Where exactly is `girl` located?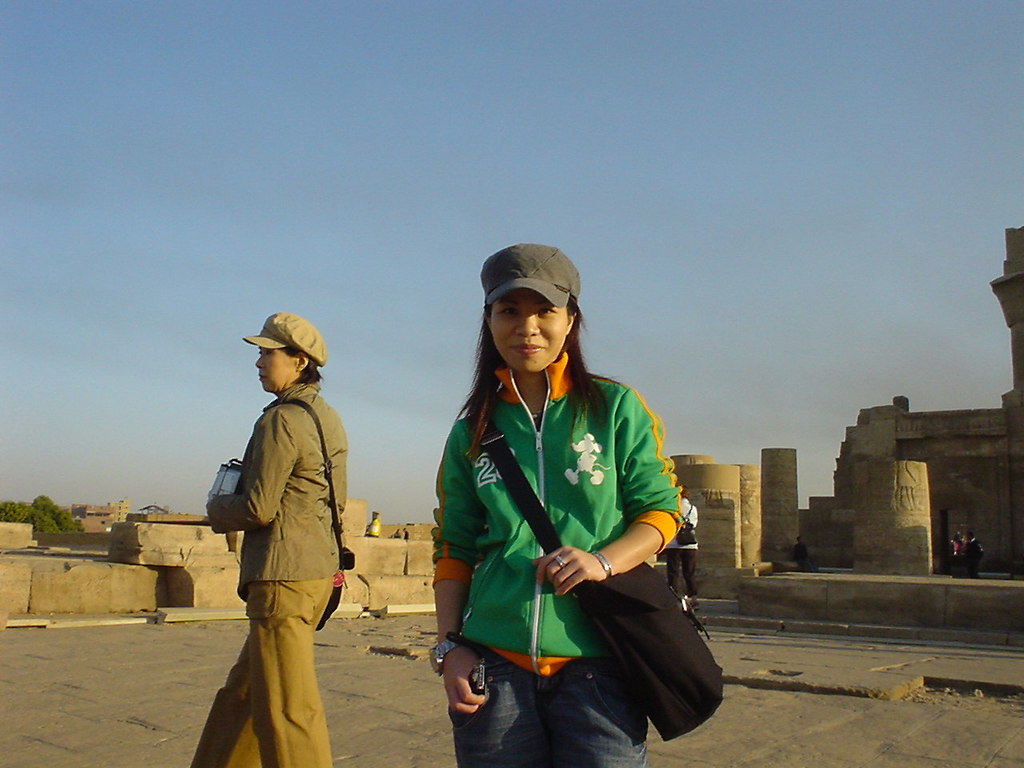
Its bounding box is (430, 237, 685, 767).
